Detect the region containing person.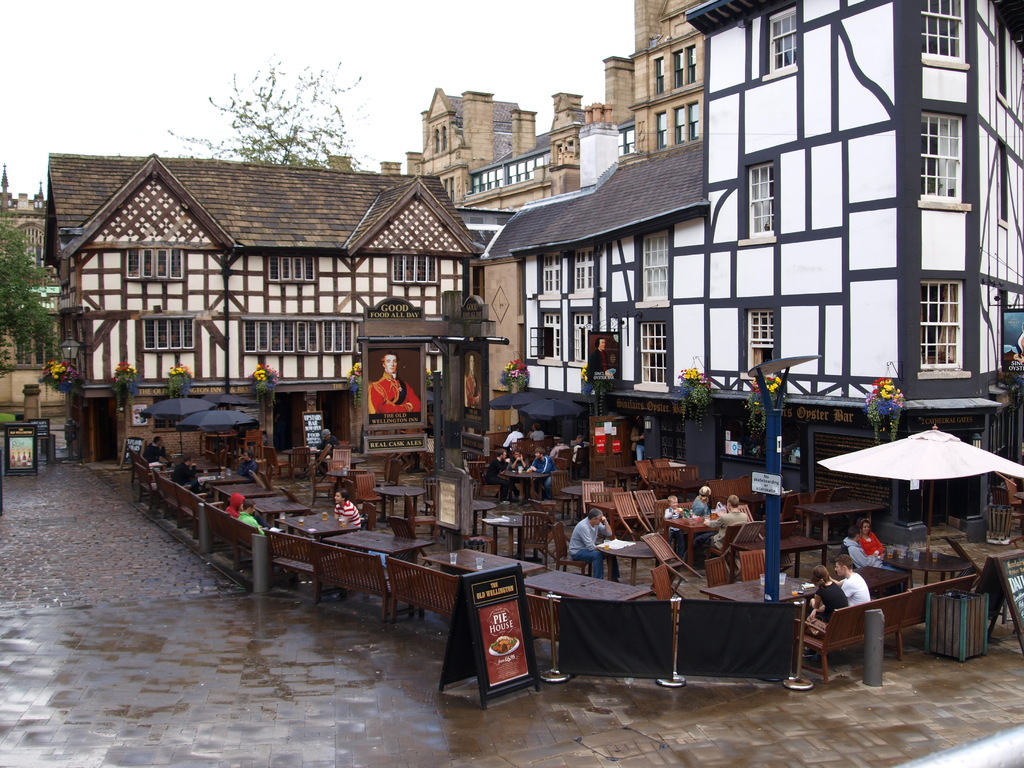
138,439,180,465.
